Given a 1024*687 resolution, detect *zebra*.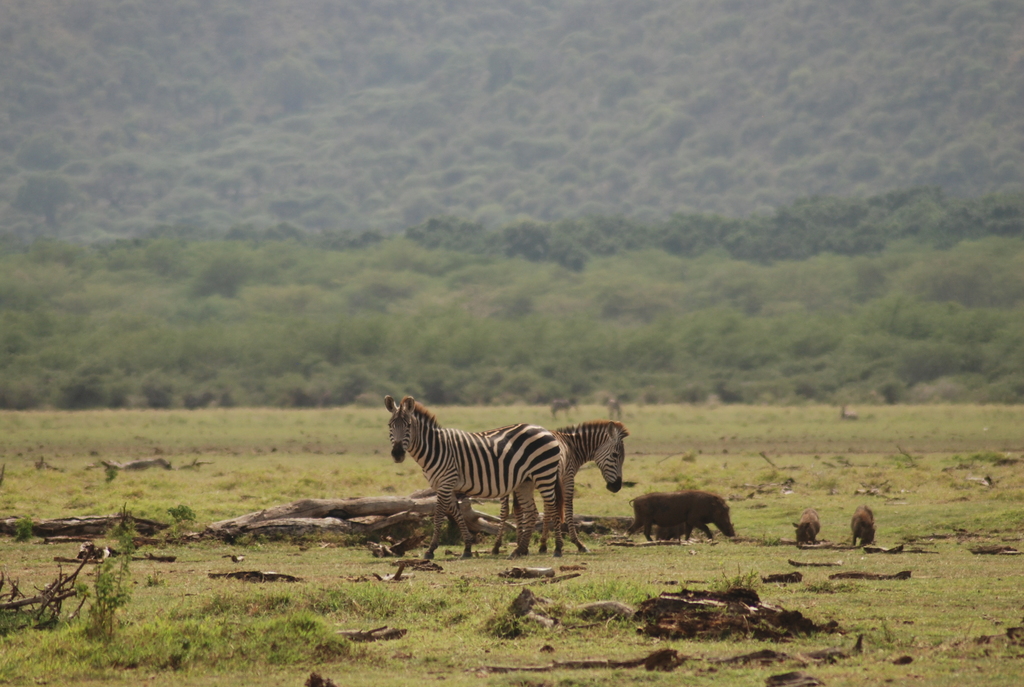
[x1=381, y1=396, x2=566, y2=562].
